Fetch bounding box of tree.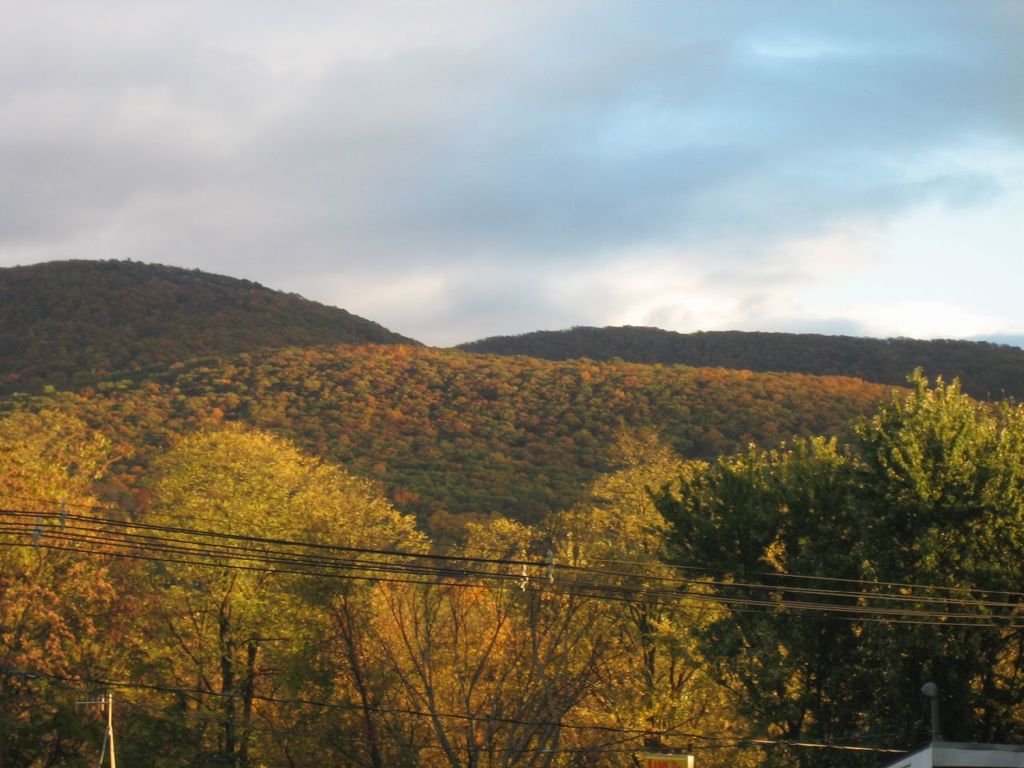
Bbox: x1=119, y1=426, x2=433, y2=767.
